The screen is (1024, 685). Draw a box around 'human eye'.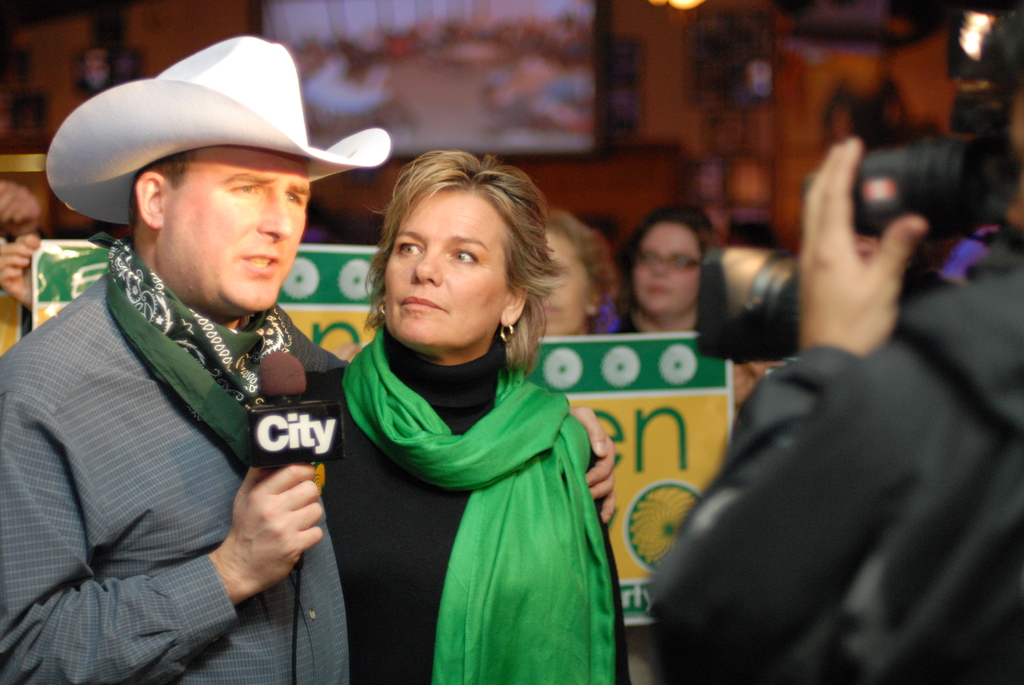
284:186:308:211.
